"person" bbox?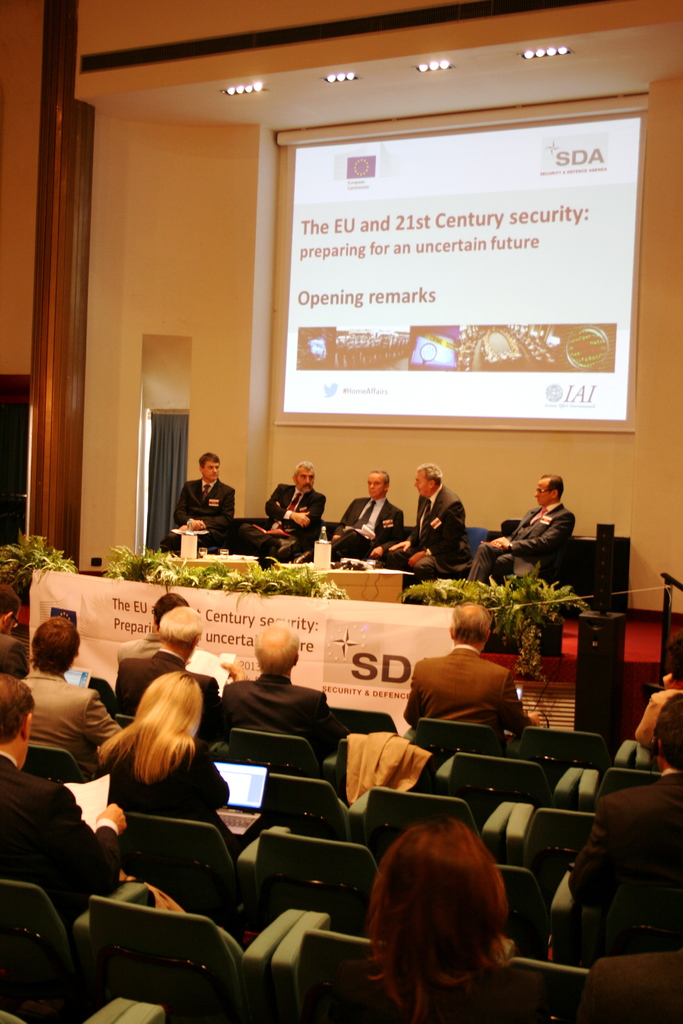
17/612/124/765
